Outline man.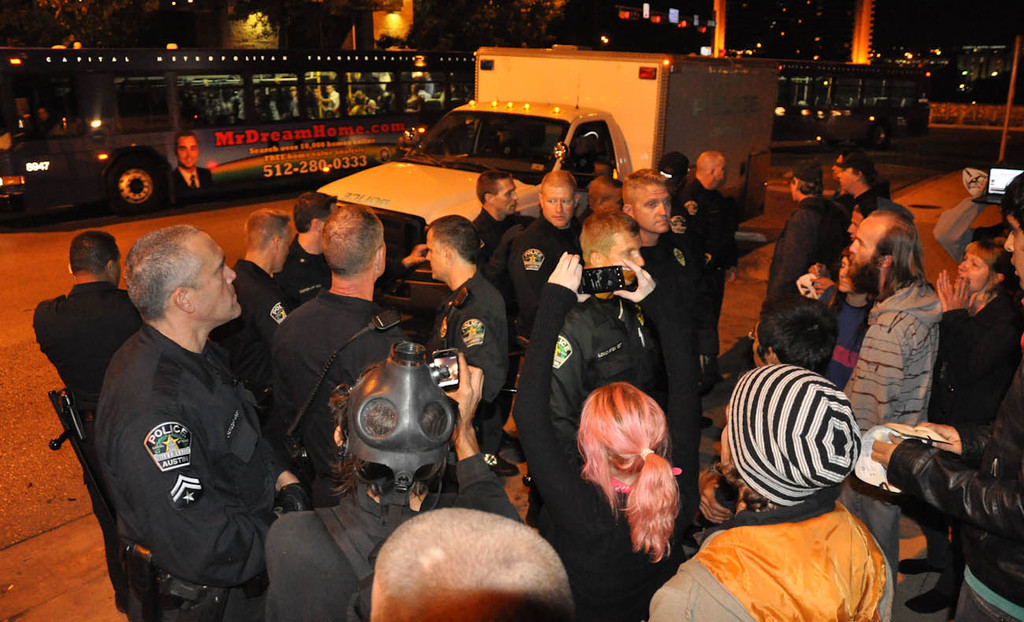
Outline: (left=422, top=213, right=506, bottom=449).
